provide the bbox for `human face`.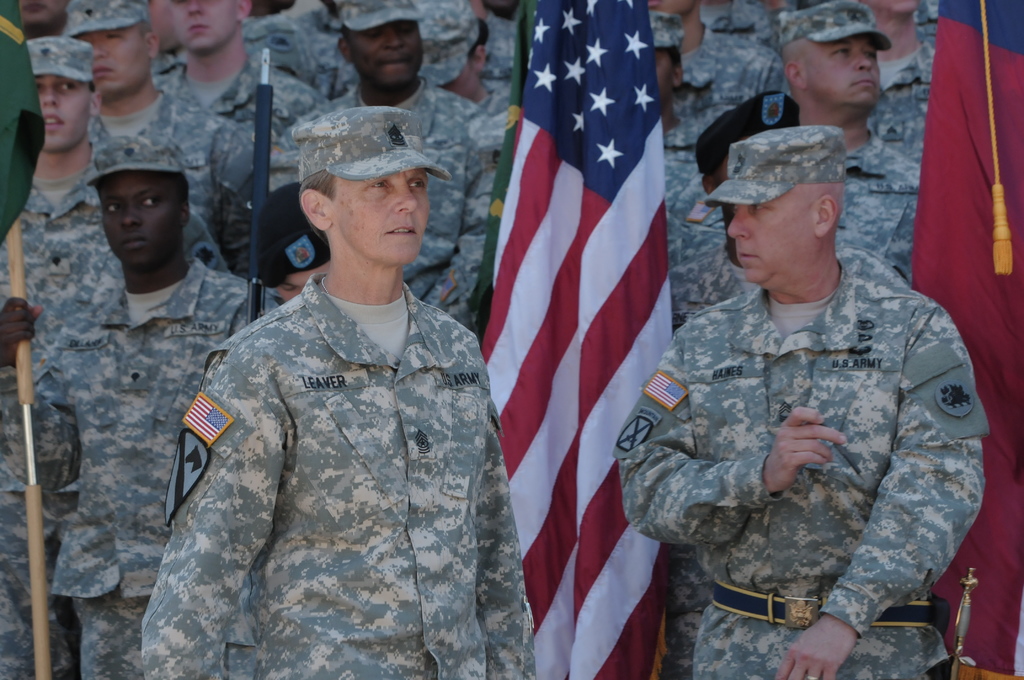
locate(31, 73, 88, 150).
